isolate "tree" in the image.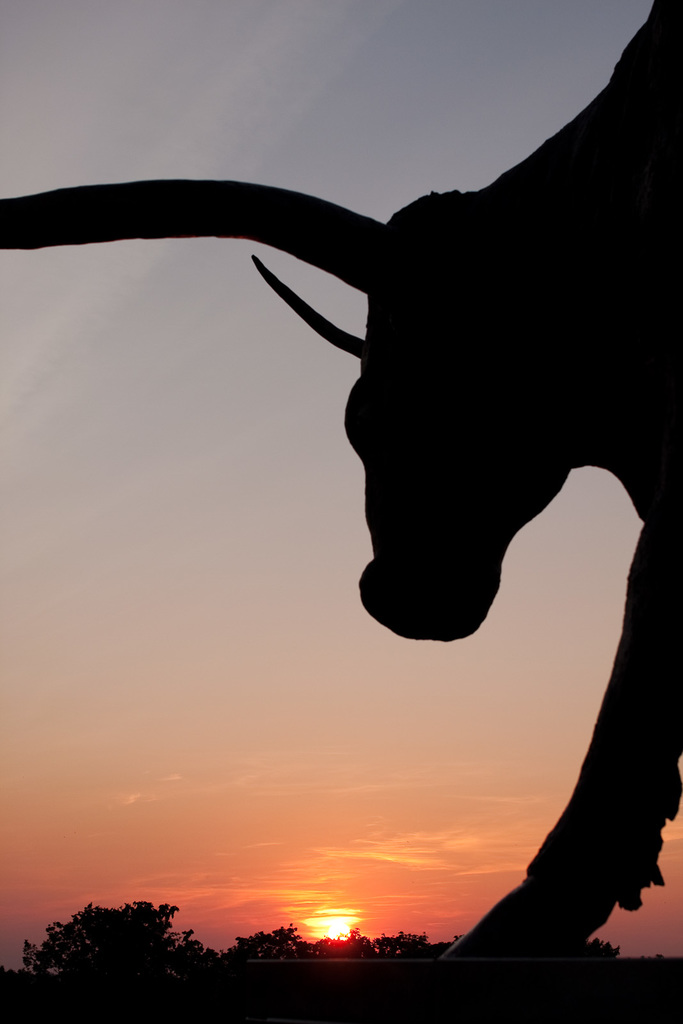
Isolated region: [234,928,297,958].
